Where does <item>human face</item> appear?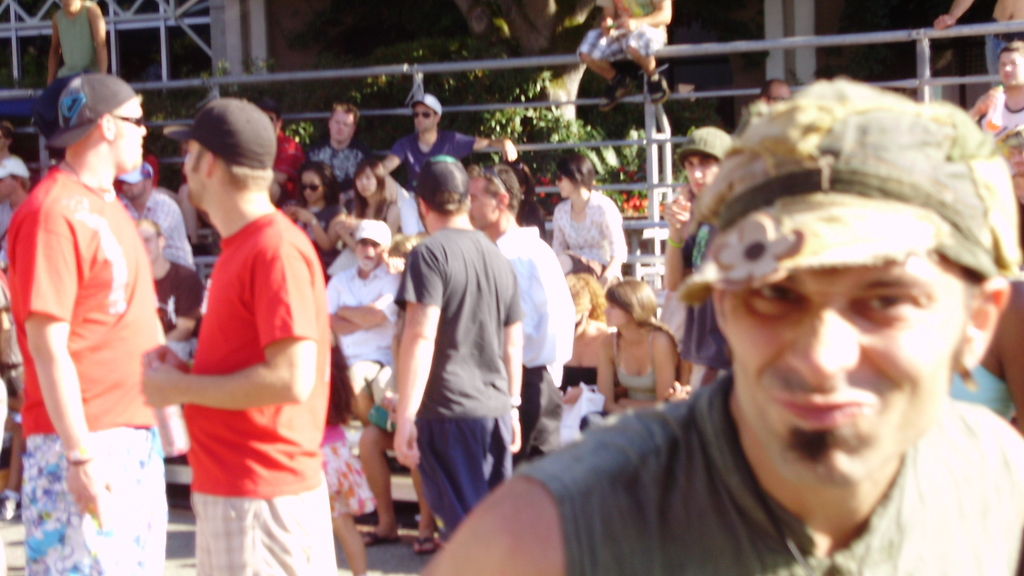
Appears at [x1=995, y1=50, x2=1023, y2=90].
